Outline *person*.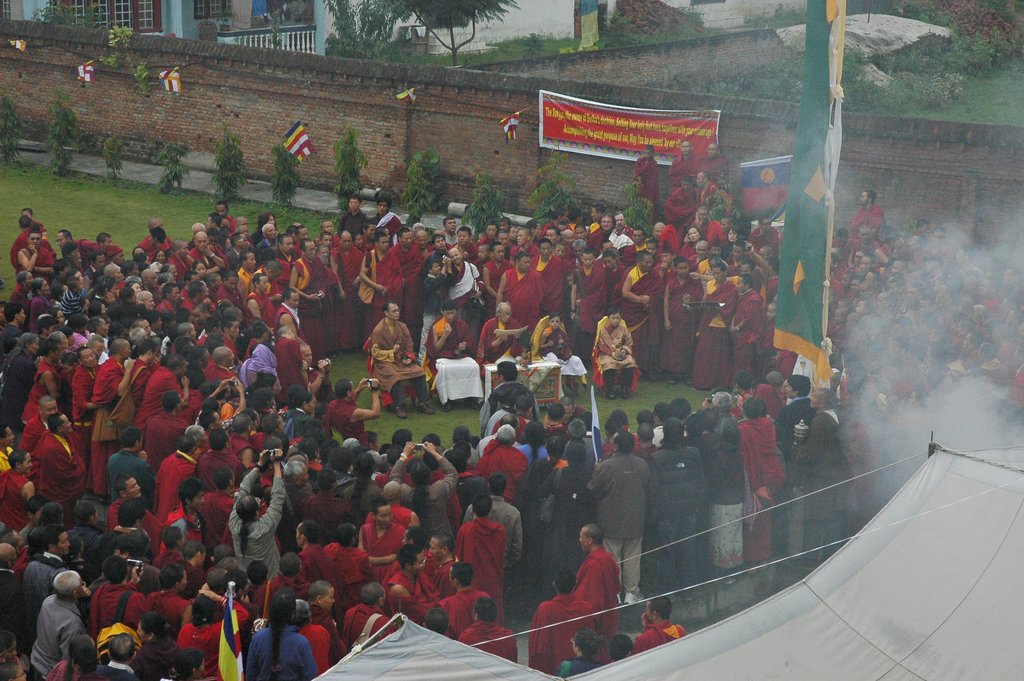
Outline: x1=263 y1=431 x2=289 y2=447.
